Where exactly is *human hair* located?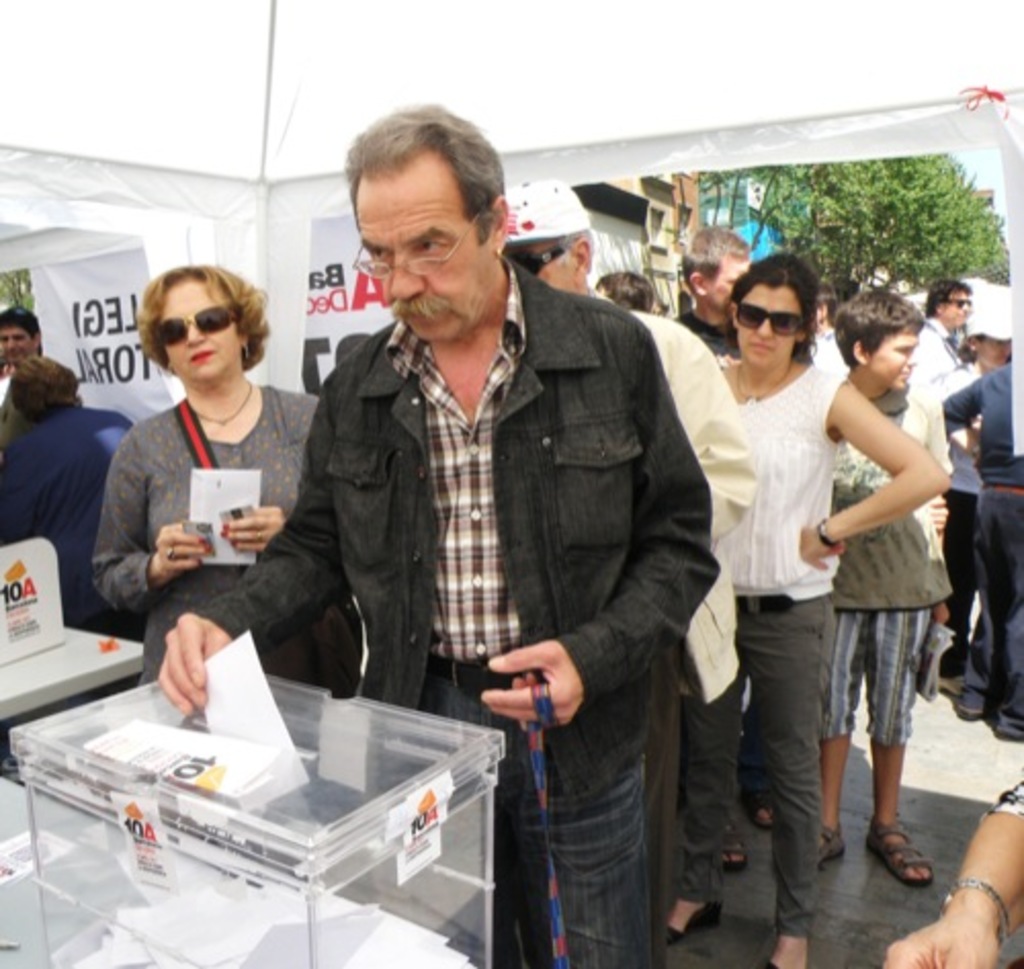
Its bounding box is left=8, top=359, right=84, bottom=436.
